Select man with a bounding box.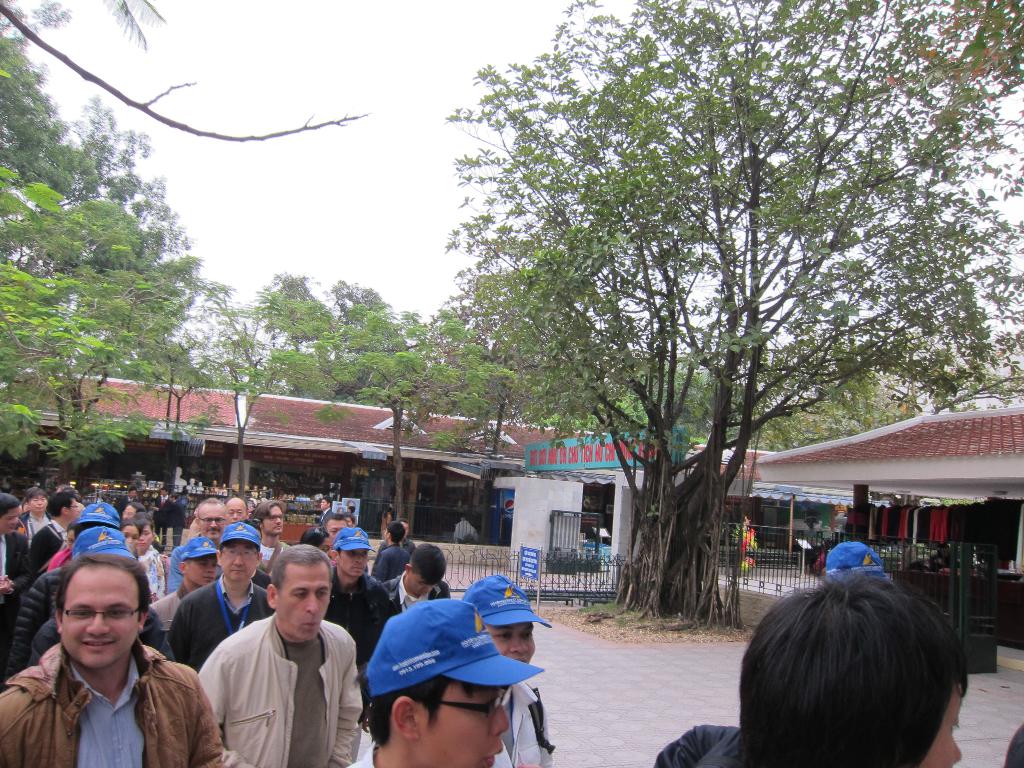
x1=163, y1=523, x2=268, y2=676.
